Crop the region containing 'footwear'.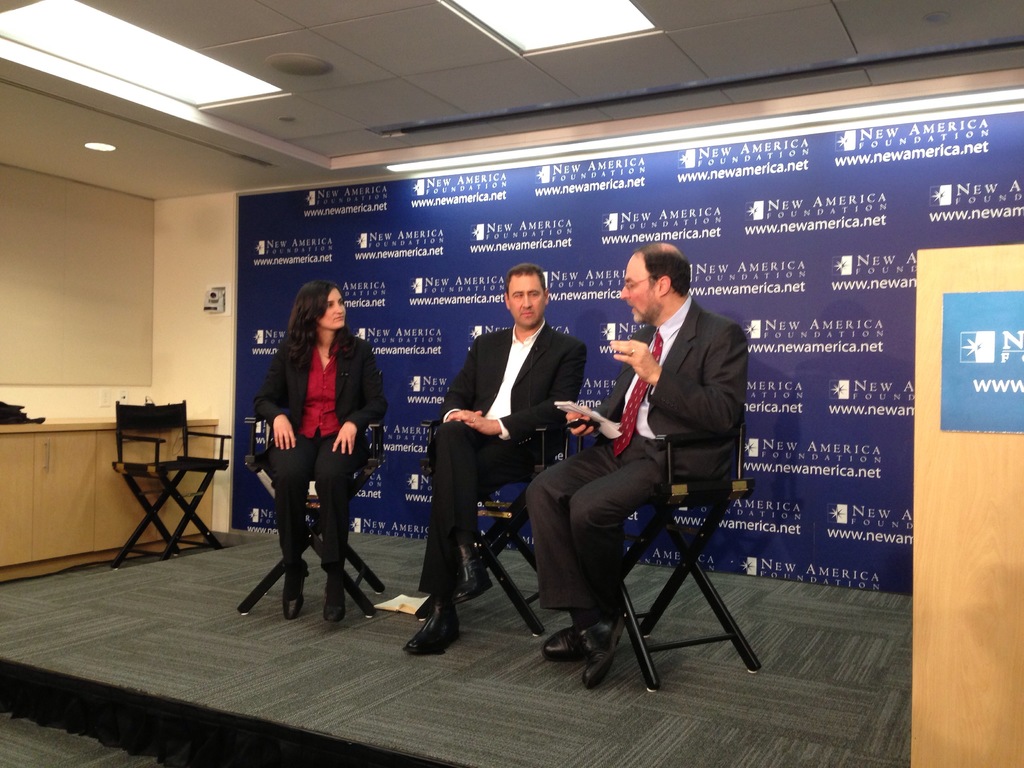
Crop region: box=[579, 611, 622, 691].
